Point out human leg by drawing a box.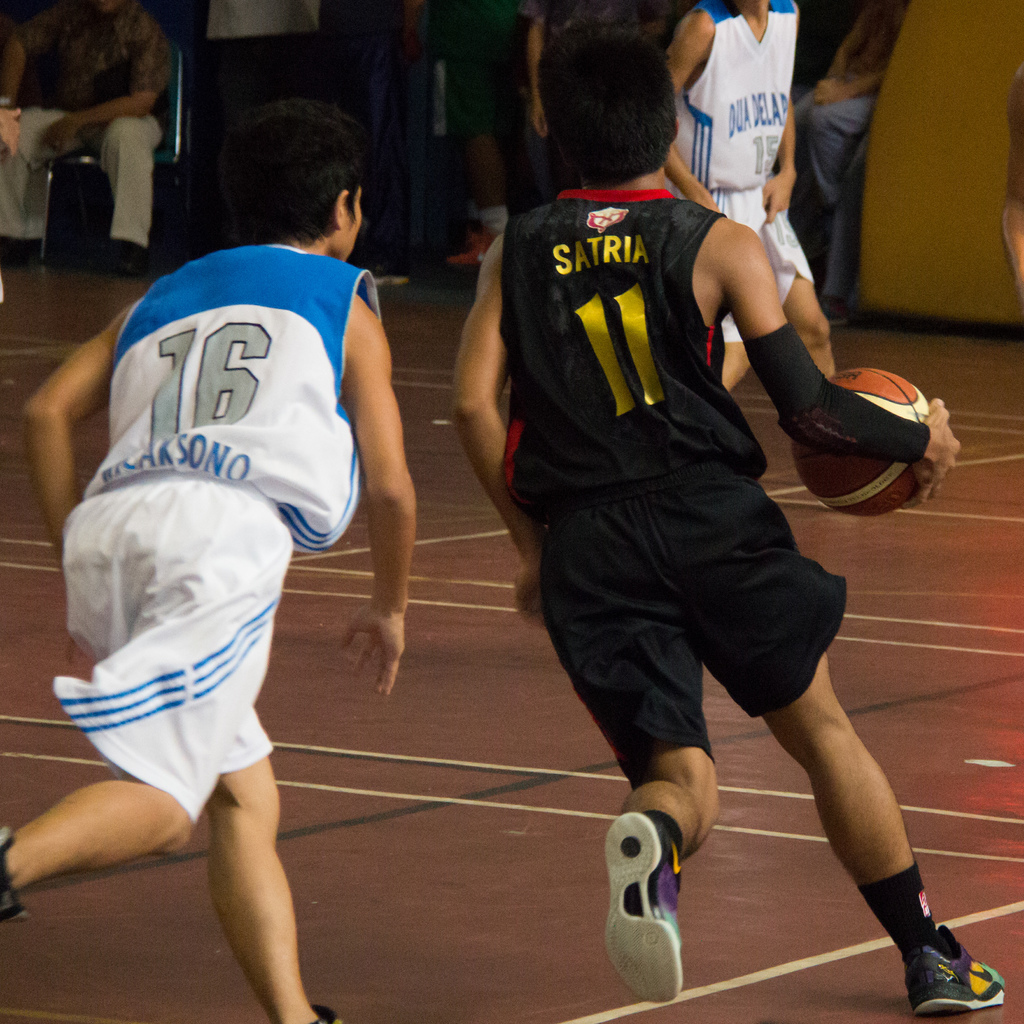
[665,472,1015,1018].
